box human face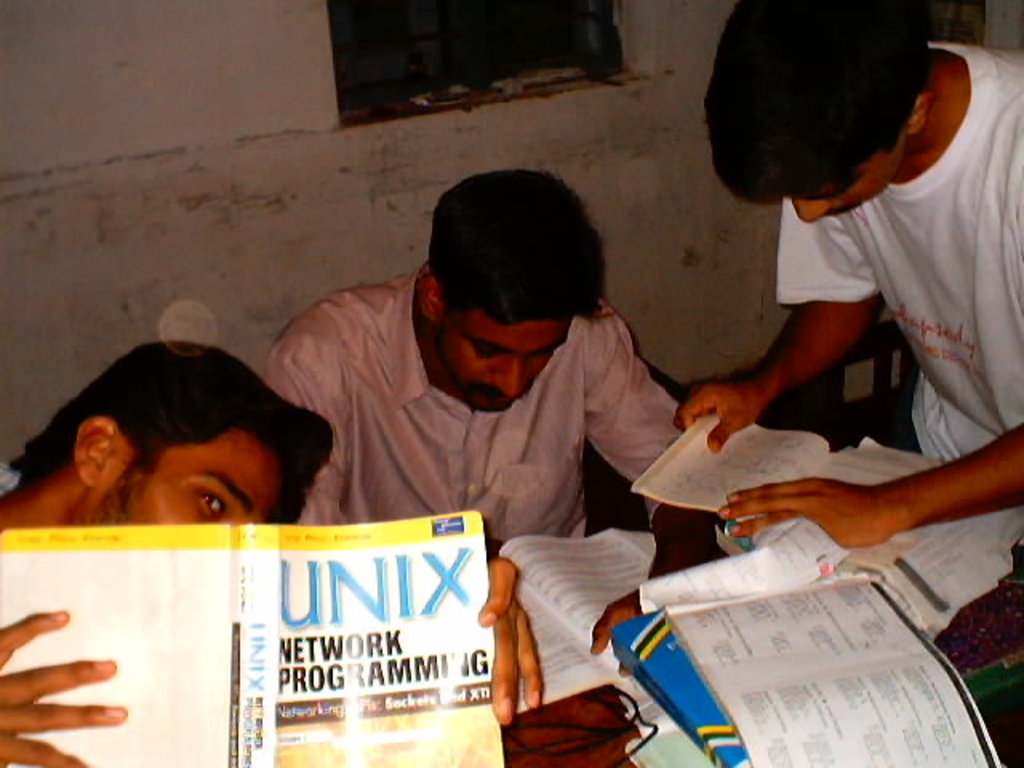
x1=786, y1=130, x2=910, y2=219
